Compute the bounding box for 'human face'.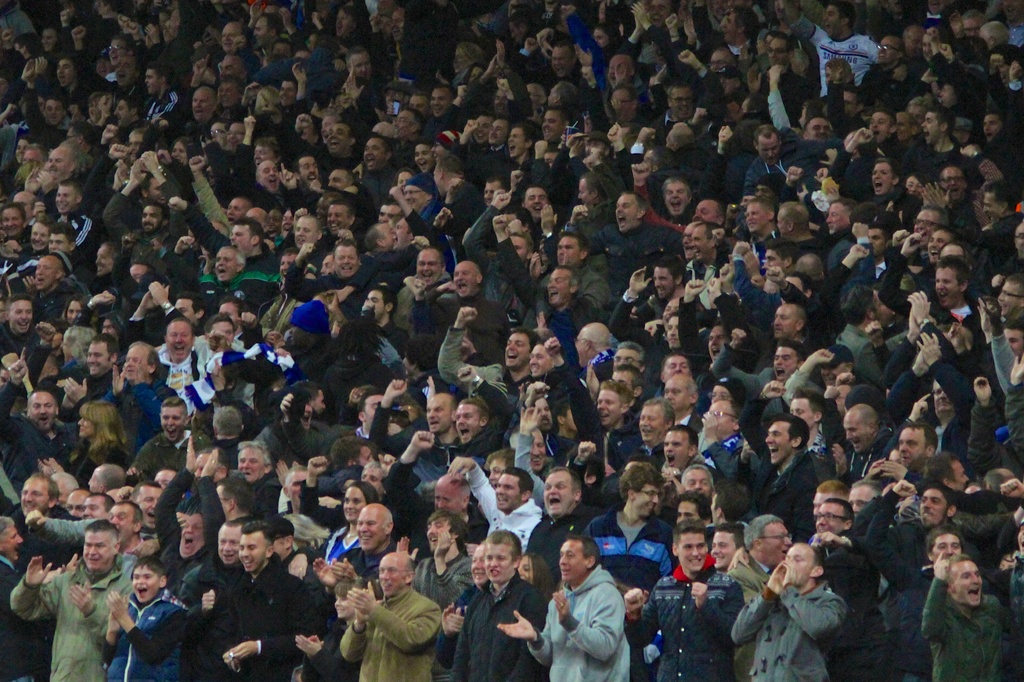
(x1=674, y1=499, x2=699, y2=523).
